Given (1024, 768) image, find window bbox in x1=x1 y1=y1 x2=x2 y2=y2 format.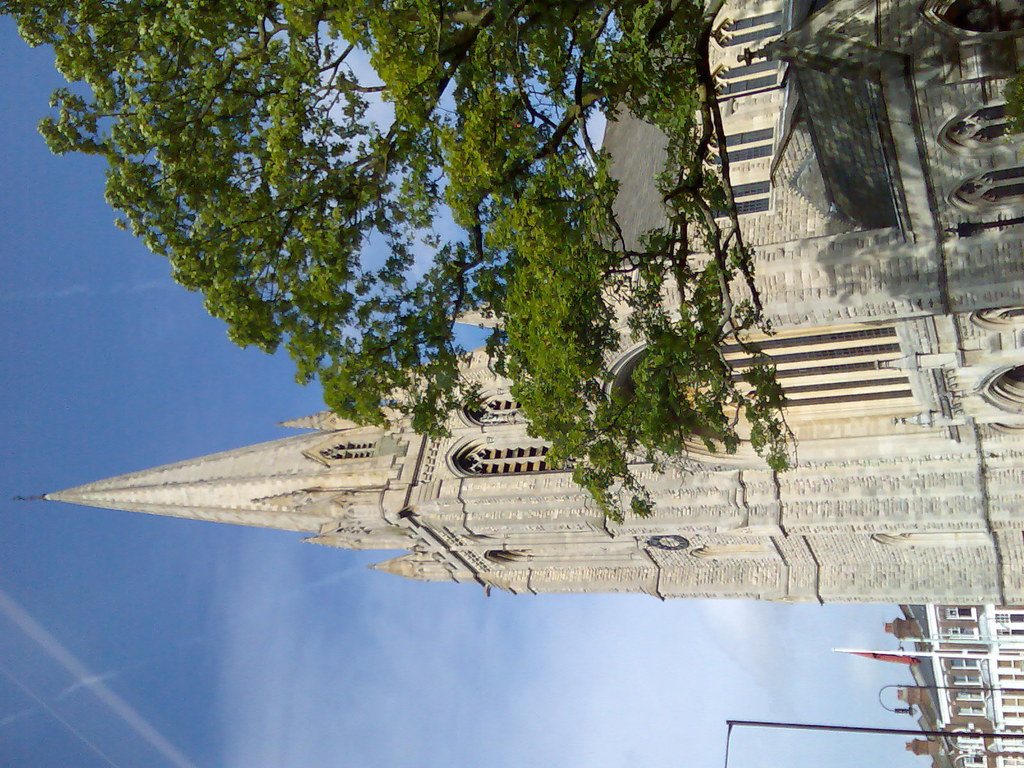
x1=718 y1=58 x2=776 y2=78.
